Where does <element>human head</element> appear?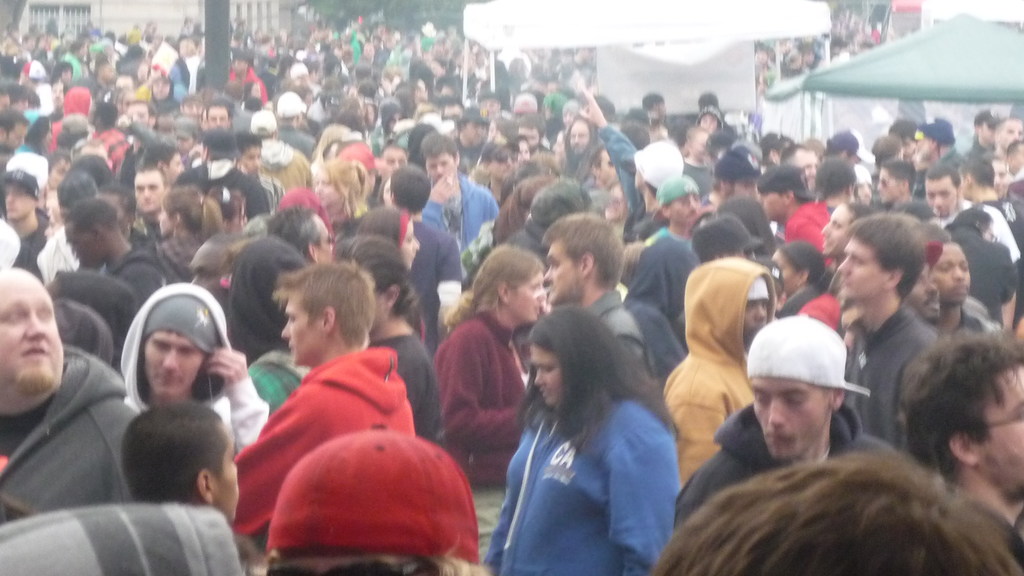
Appears at (left=124, top=99, right=157, bottom=130).
